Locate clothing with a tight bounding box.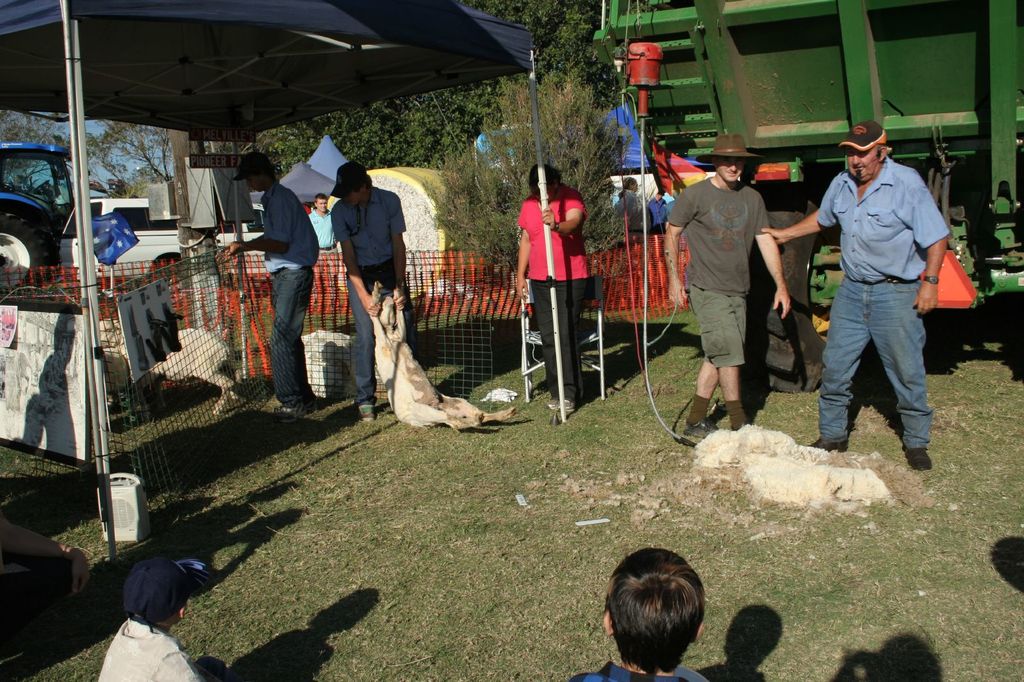
<region>668, 175, 773, 370</region>.
